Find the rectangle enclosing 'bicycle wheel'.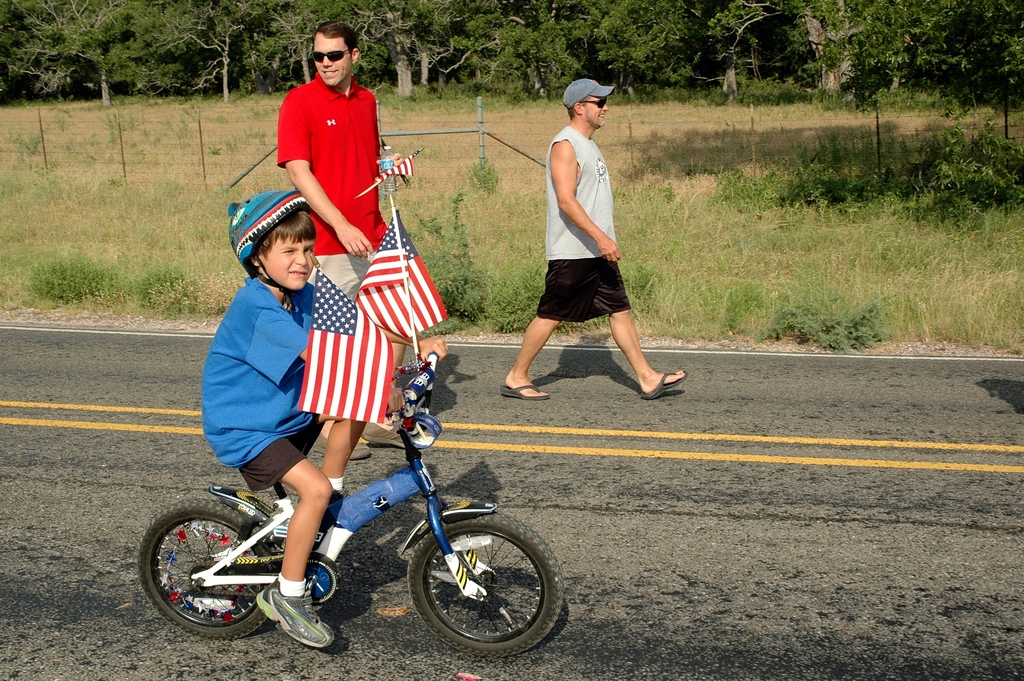
left=137, top=495, right=276, bottom=641.
